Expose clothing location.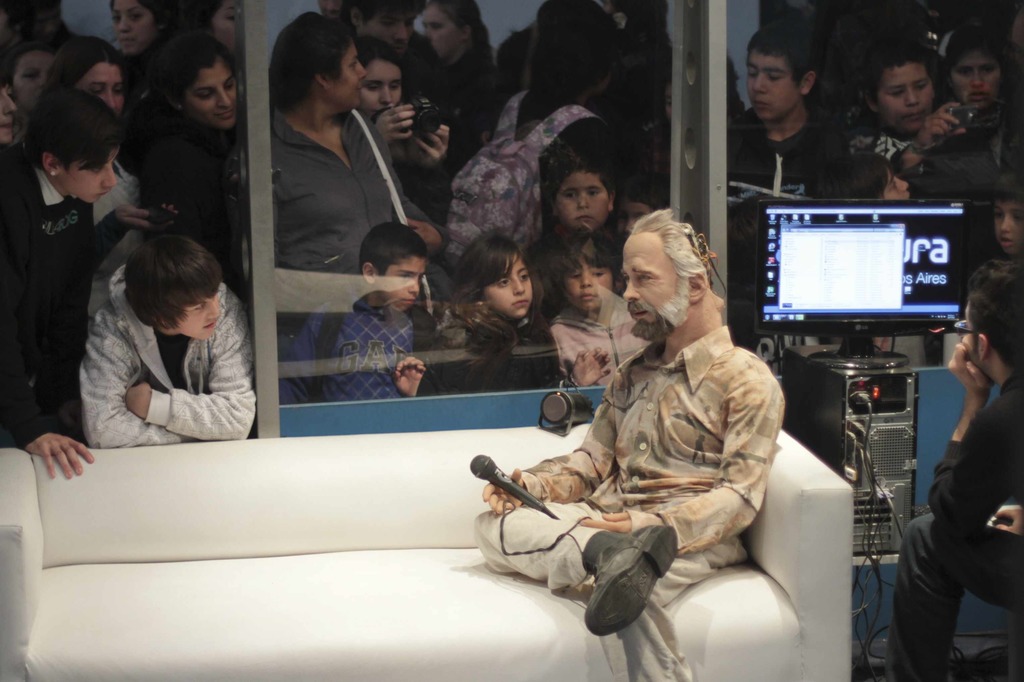
Exposed at x1=0 y1=139 x2=129 y2=456.
